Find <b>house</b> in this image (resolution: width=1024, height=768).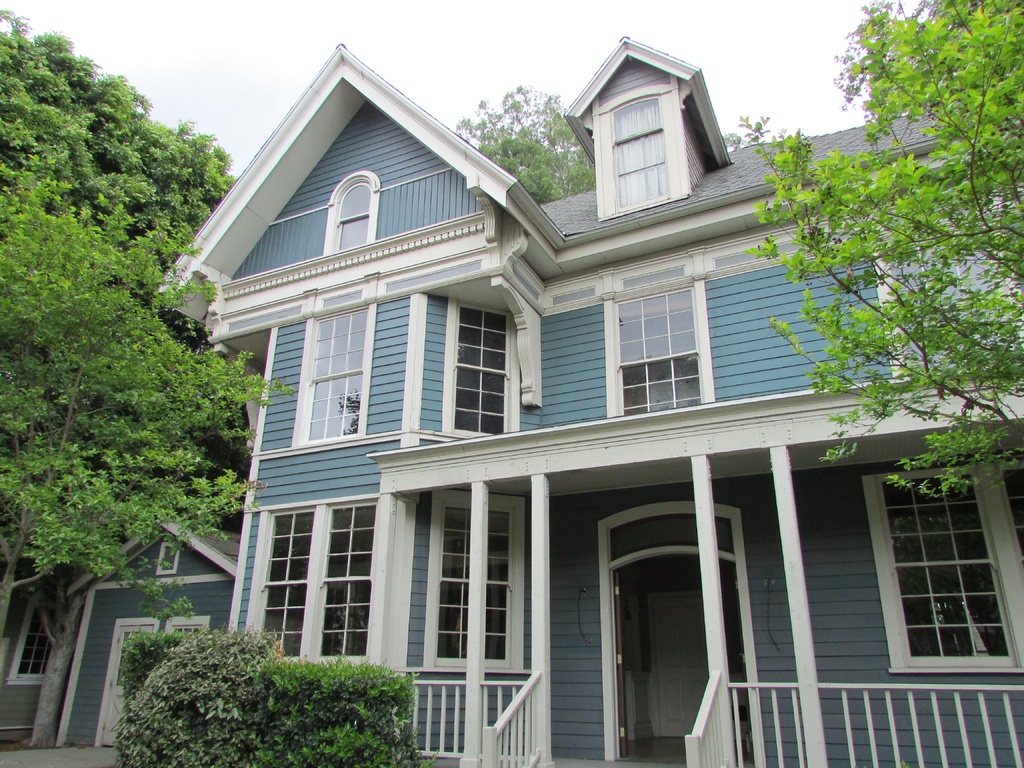
{"left": 0, "top": 35, "right": 1023, "bottom": 767}.
